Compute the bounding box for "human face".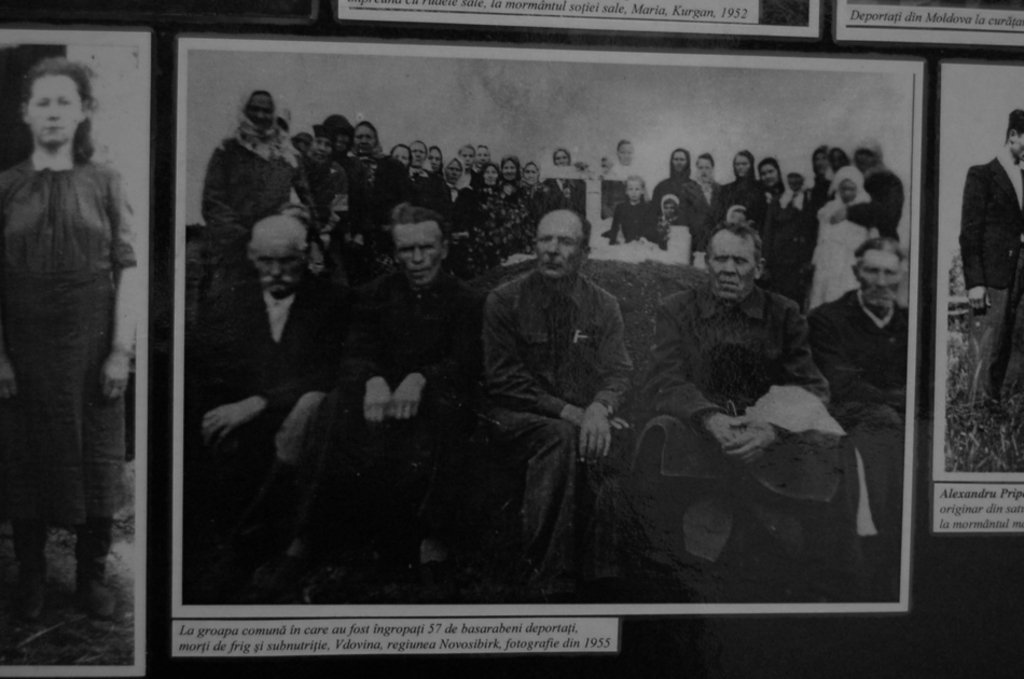
(x1=785, y1=170, x2=805, y2=193).
